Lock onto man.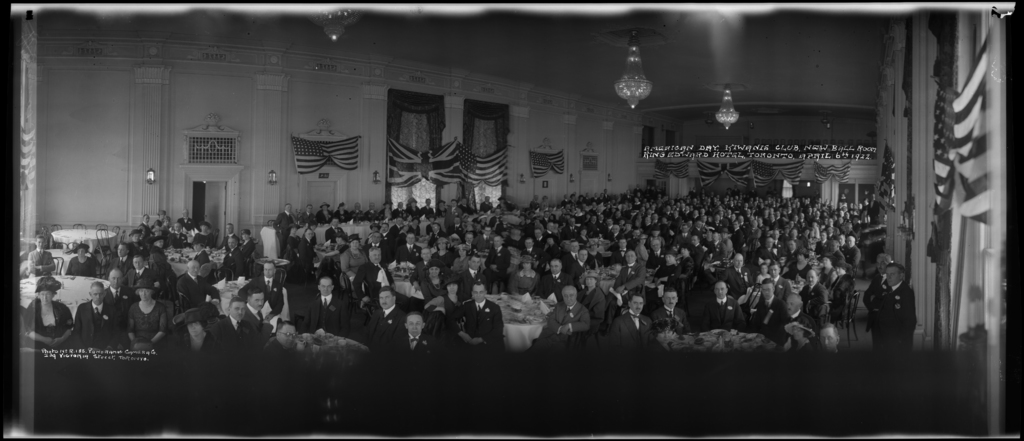
Locked: bbox=[71, 277, 117, 358].
